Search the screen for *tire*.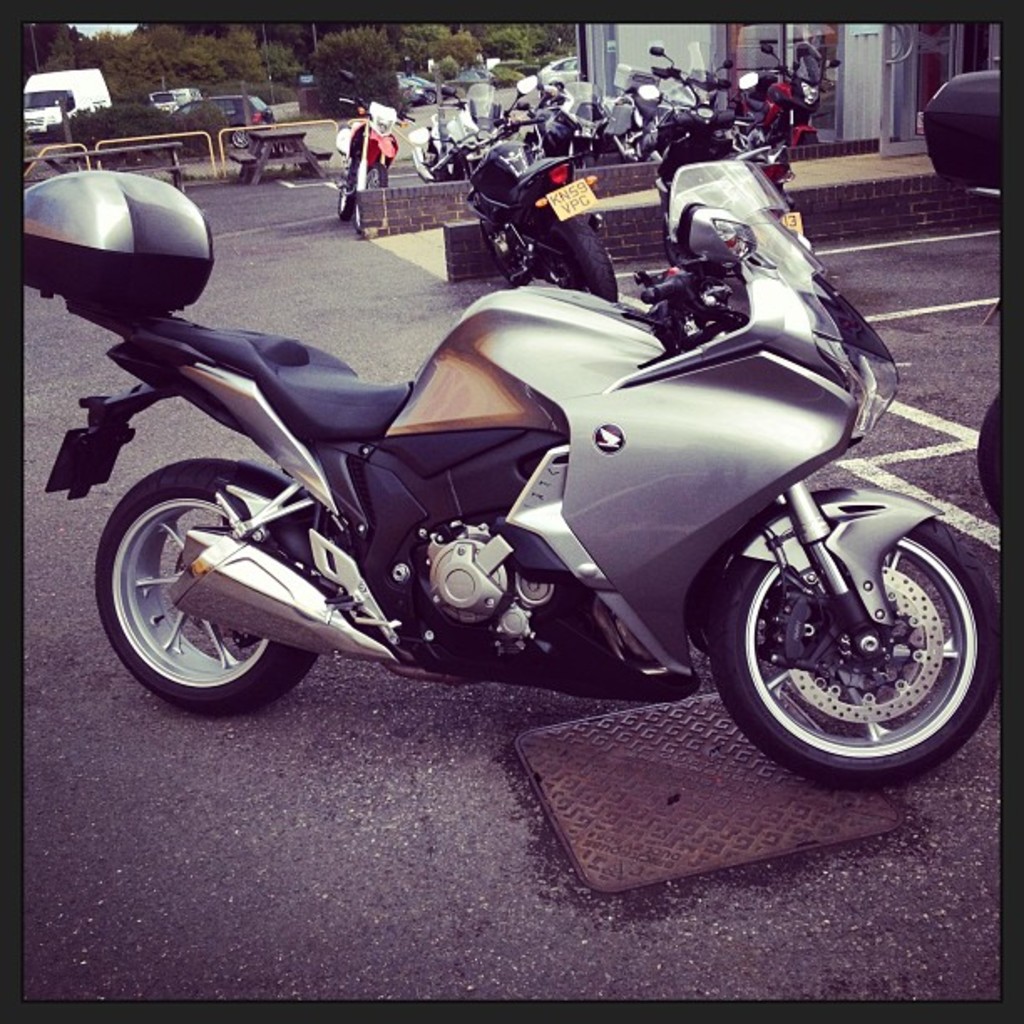
Found at x1=699 y1=489 x2=1004 y2=786.
